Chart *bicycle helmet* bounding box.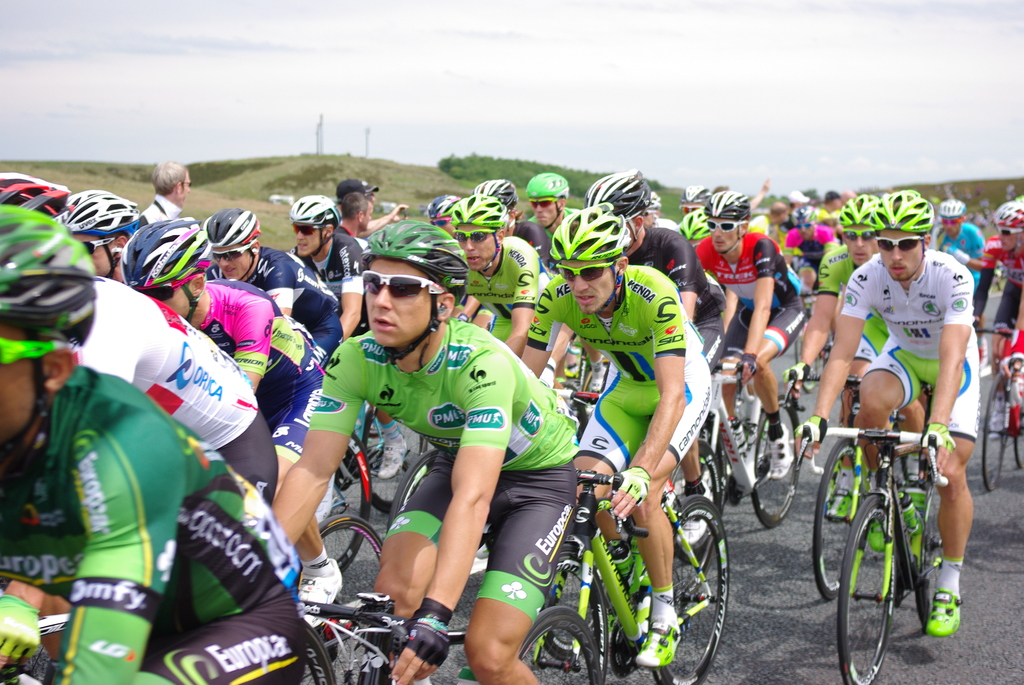
Charted: <box>941,200,963,219</box>.
